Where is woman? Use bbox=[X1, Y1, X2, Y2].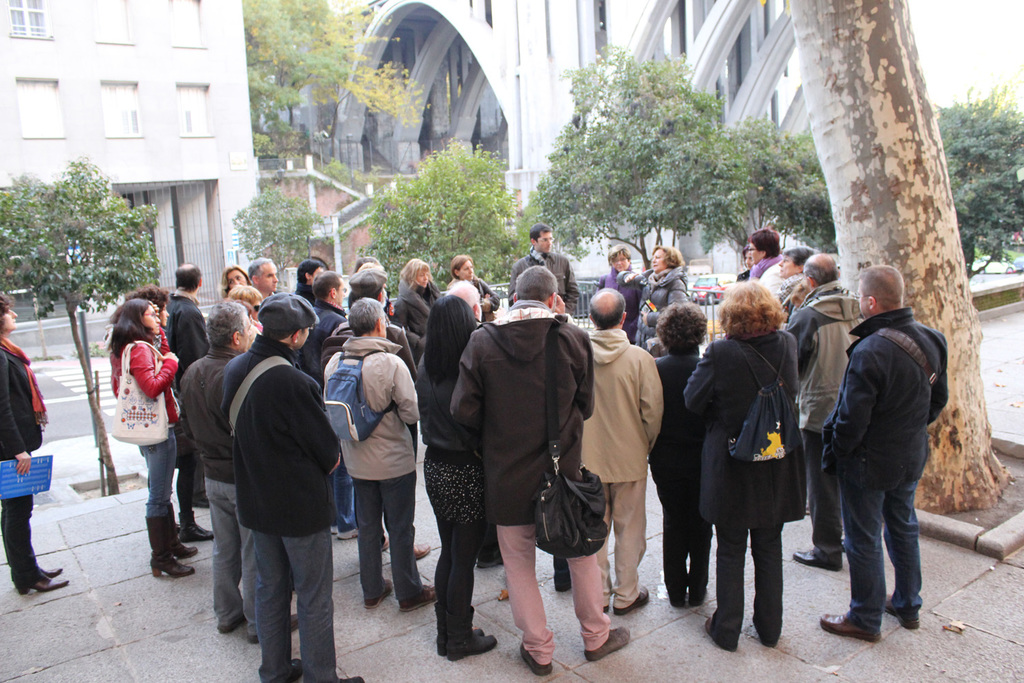
bbox=[750, 228, 789, 309].
